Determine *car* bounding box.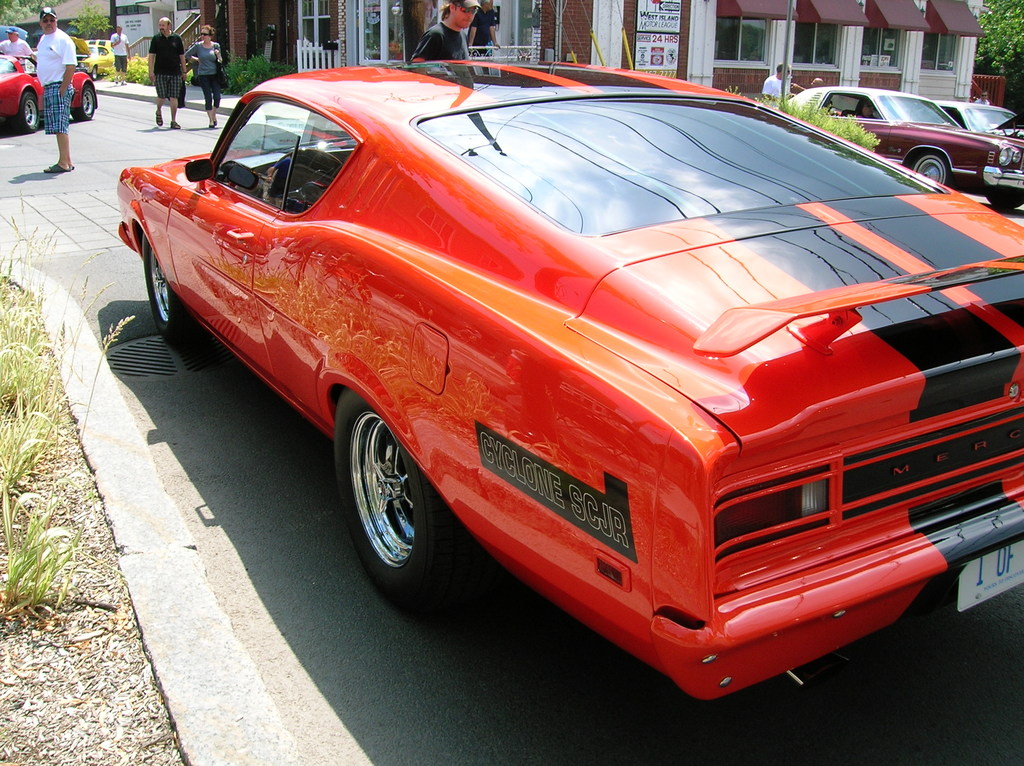
Determined: 116 61 1001 696.
